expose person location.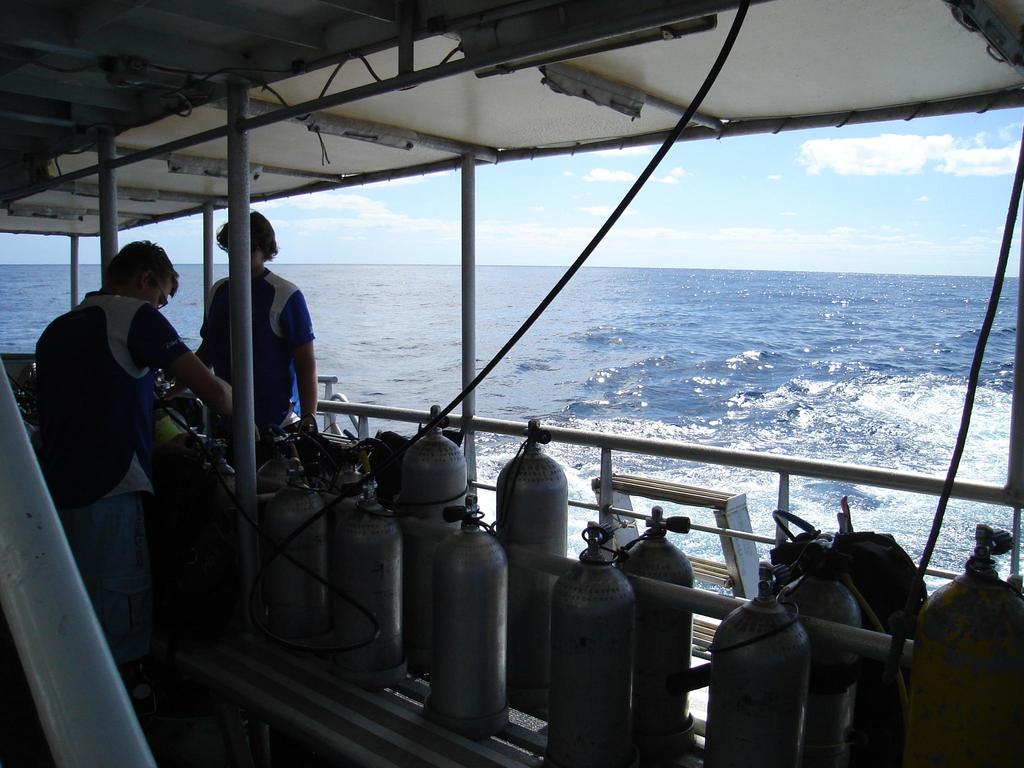
Exposed at rect(31, 241, 237, 726).
